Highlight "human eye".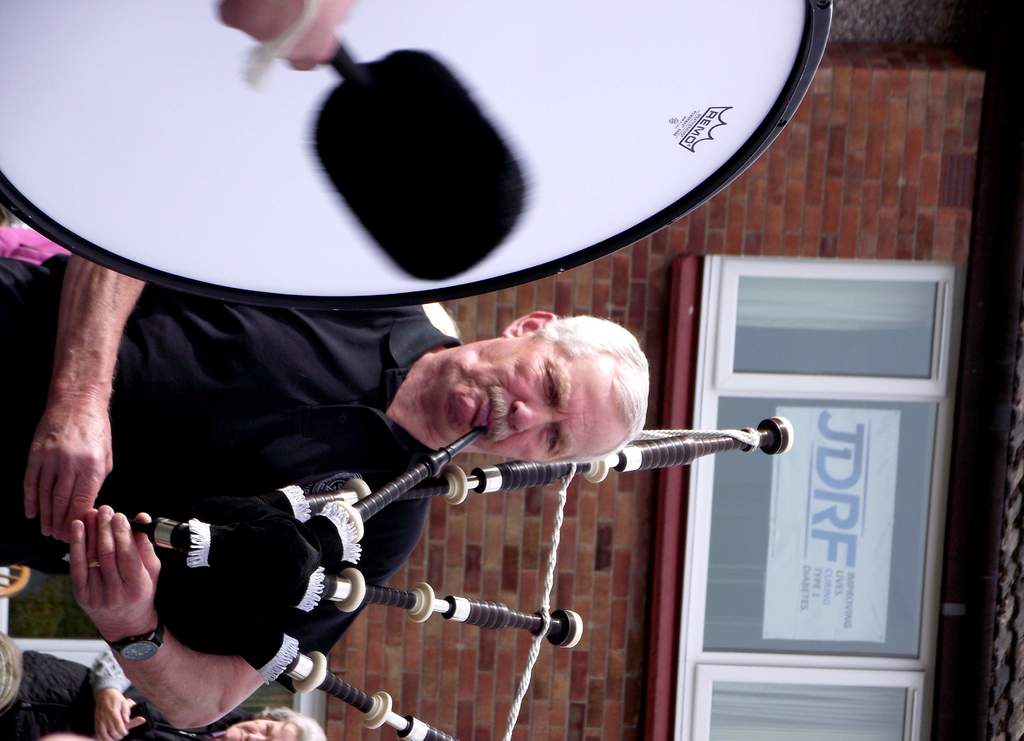
Highlighted region: 544, 370, 561, 409.
